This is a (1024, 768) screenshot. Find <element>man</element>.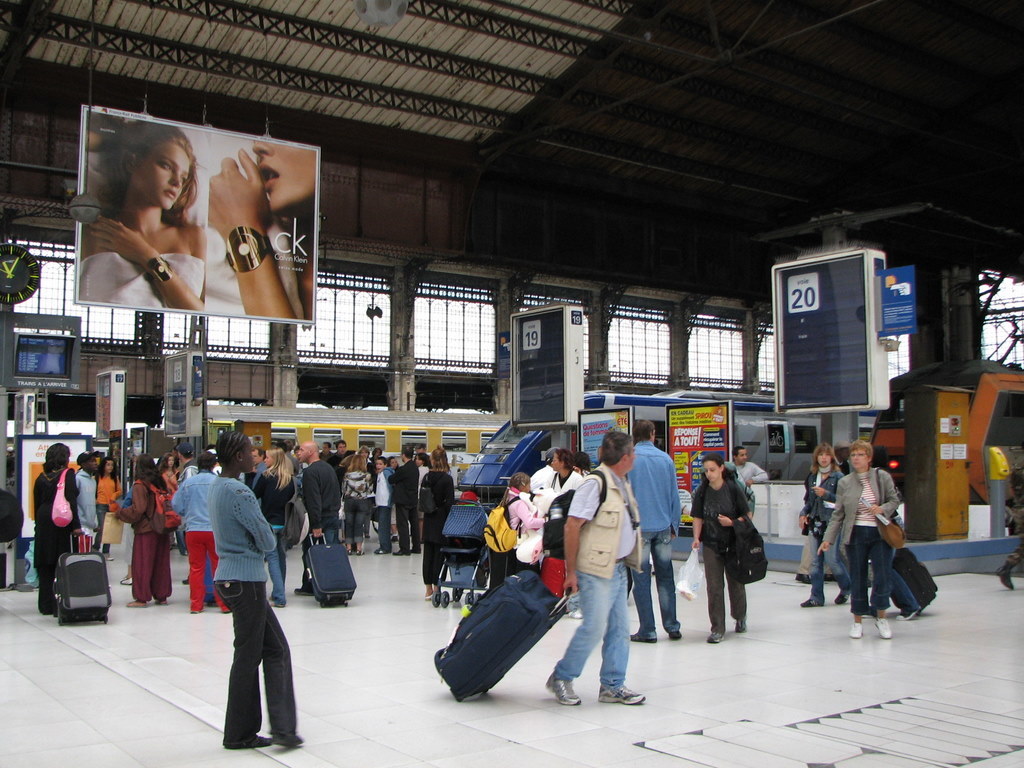
Bounding box: [left=252, top=446, right=264, bottom=494].
